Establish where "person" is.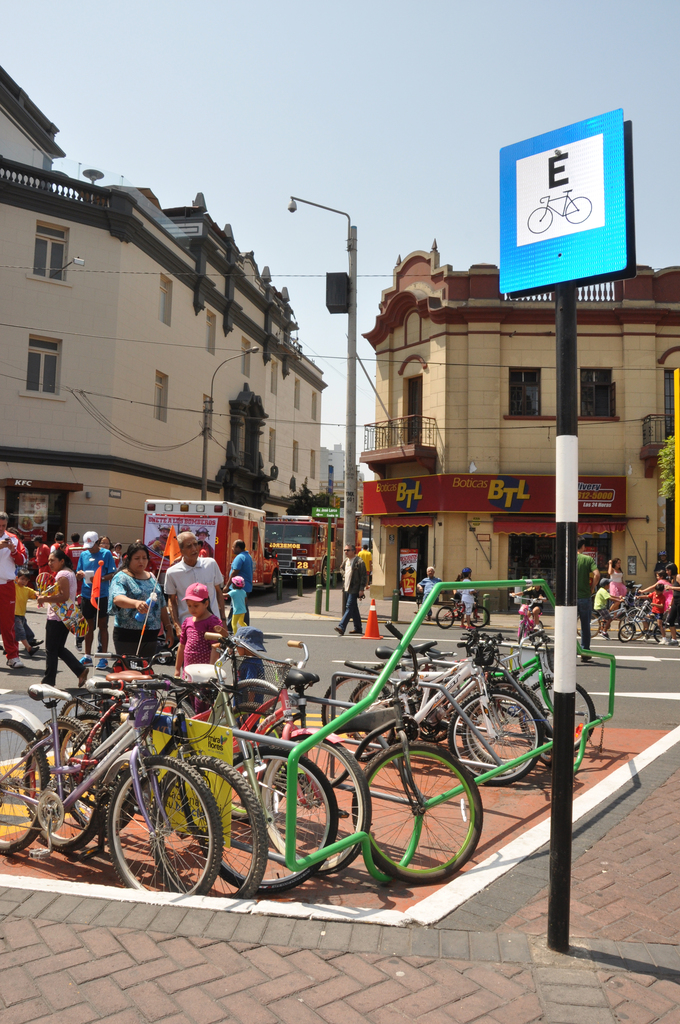
Established at l=225, t=540, r=252, b=616.
